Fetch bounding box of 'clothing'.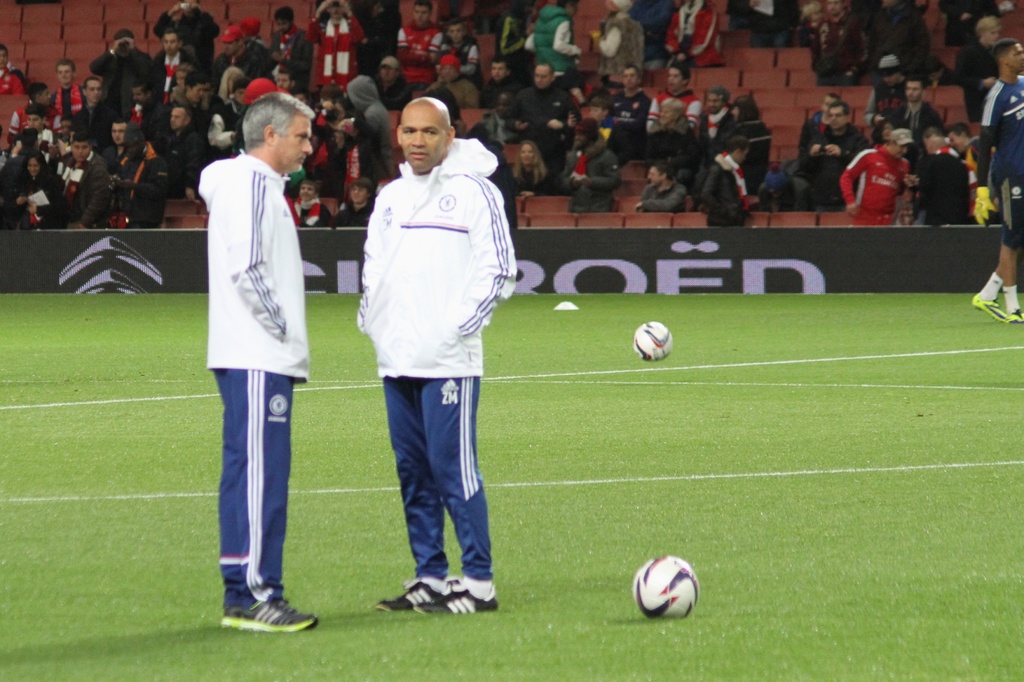
Bbox: <region>845, 140, 909, 227</region>.
